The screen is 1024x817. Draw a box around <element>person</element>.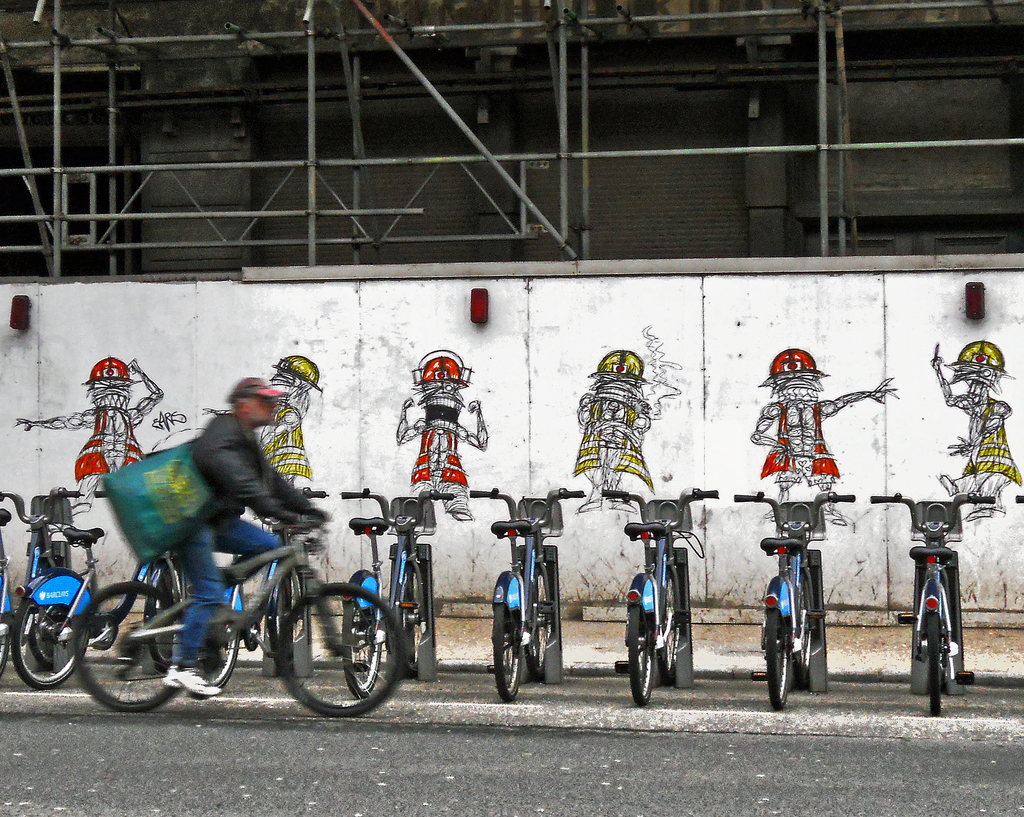
BBox(97, 347, 340, 710).
